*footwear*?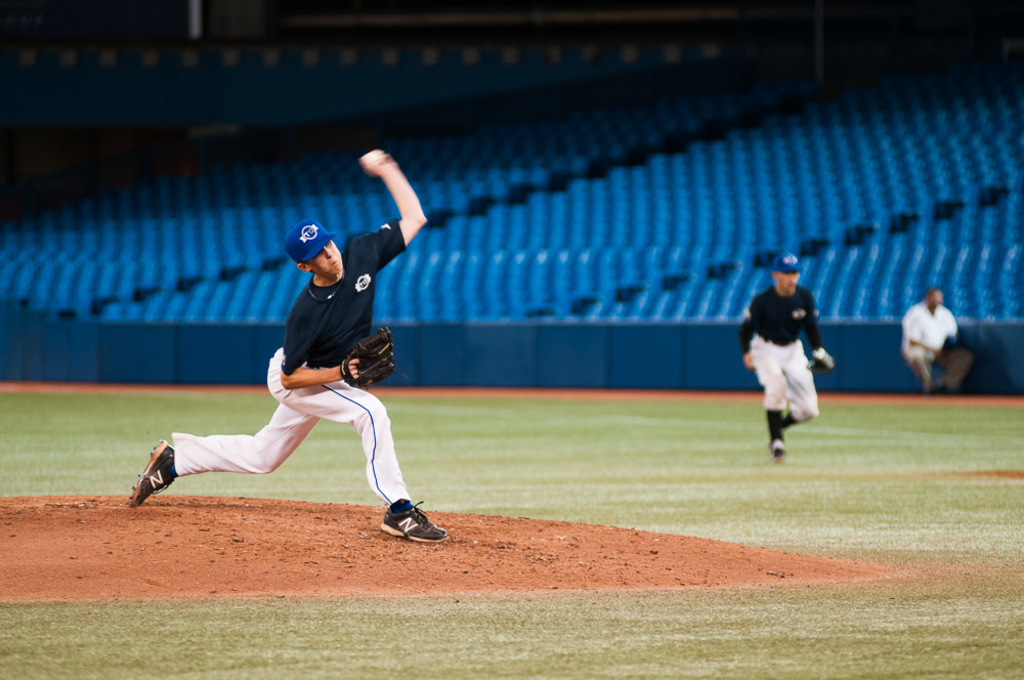
bbox(134, 436, 179, 507)
